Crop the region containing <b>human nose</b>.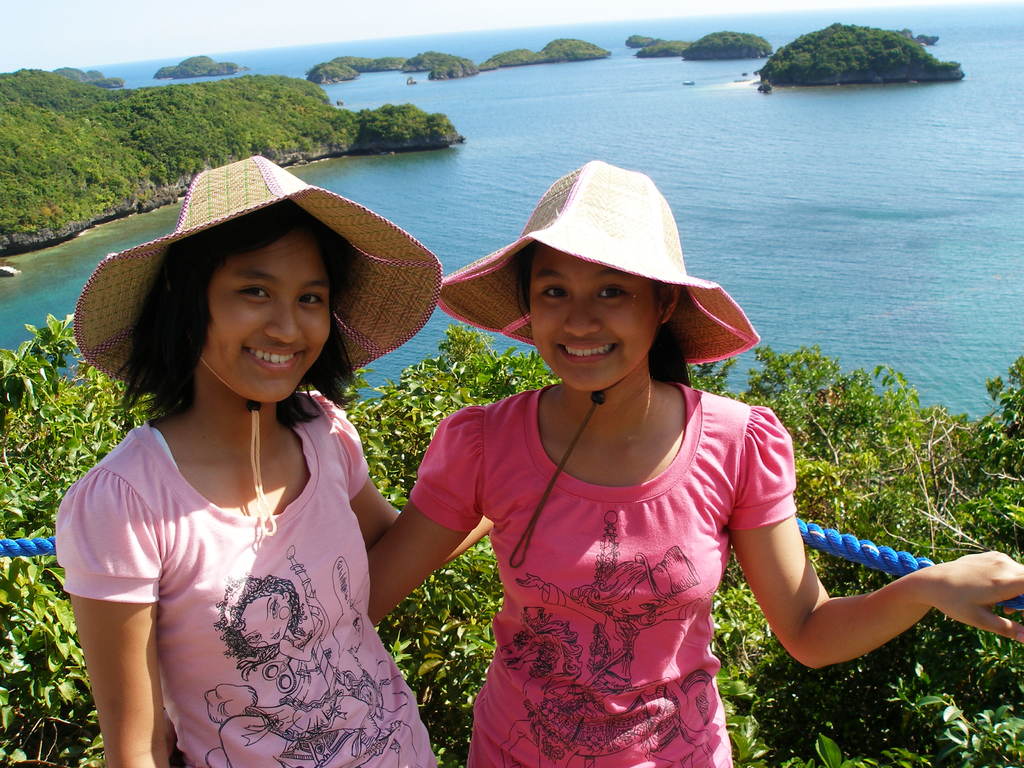
Crop region: {"left": 564, "top": 288, "right": 599, "bottom": 340}.
